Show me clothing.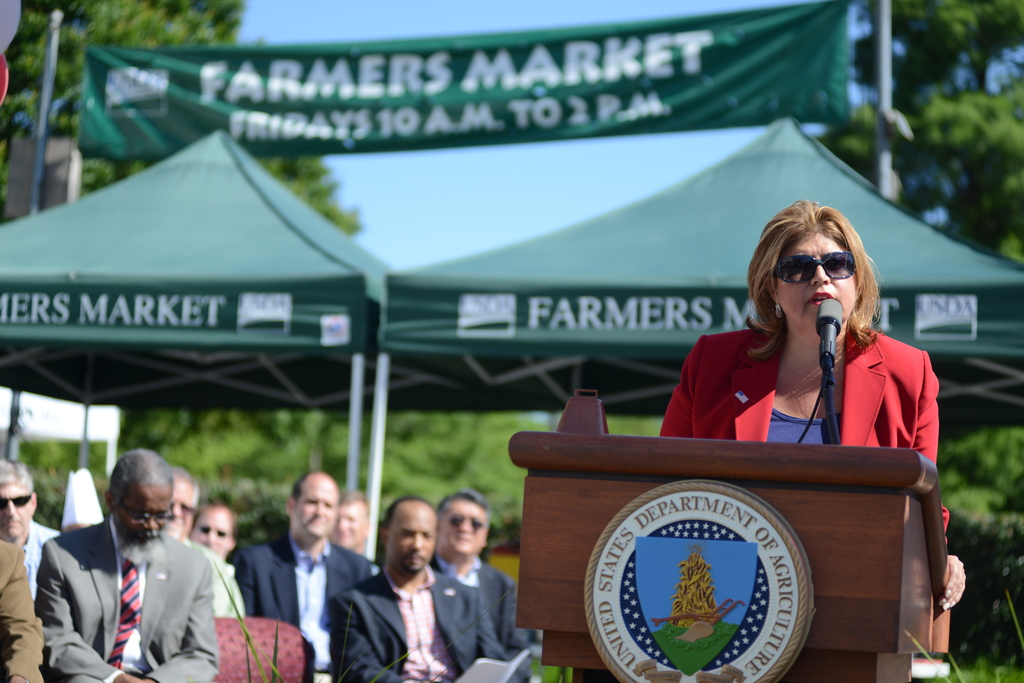
clothing is here: region(325, 557, 515, 682).
